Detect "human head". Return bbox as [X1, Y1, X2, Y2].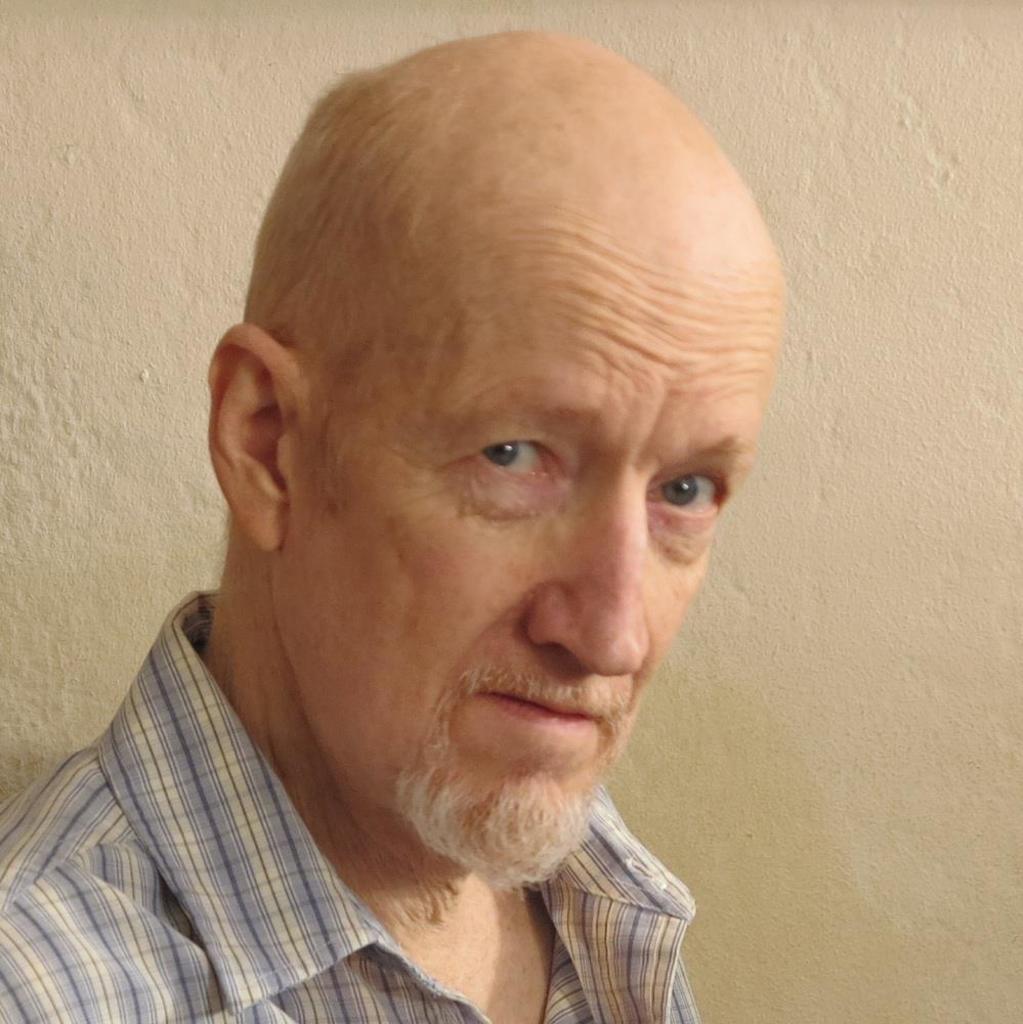
[206, 34, 788, 888].
